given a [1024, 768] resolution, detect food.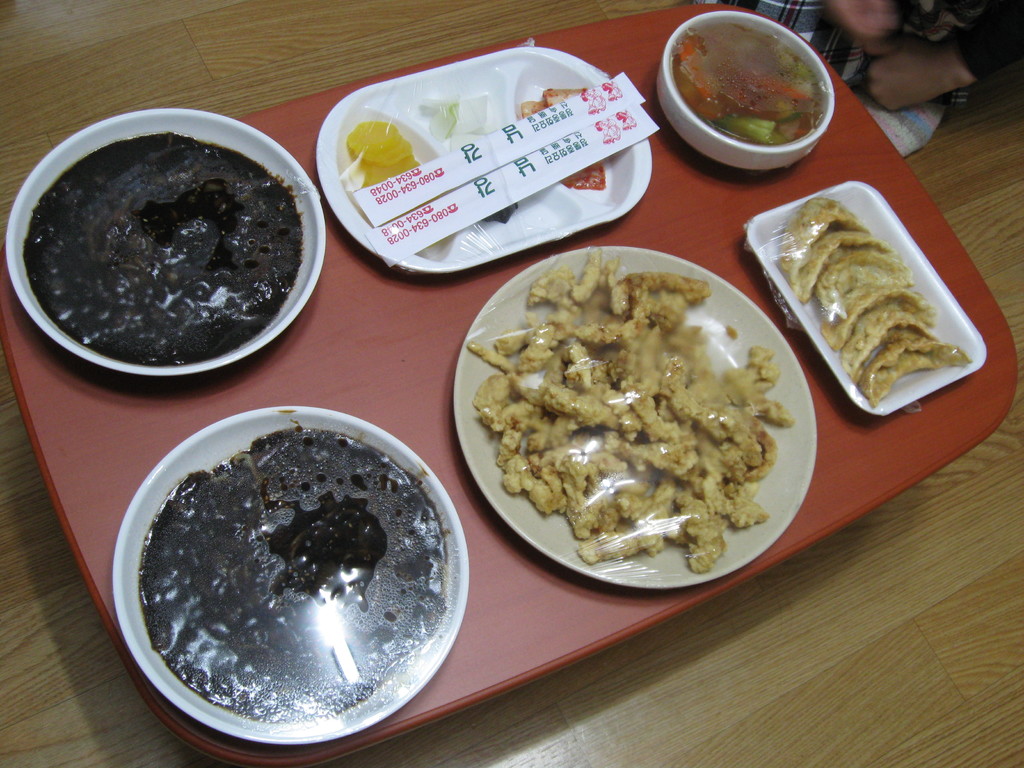
361, 157, 423, 188.
